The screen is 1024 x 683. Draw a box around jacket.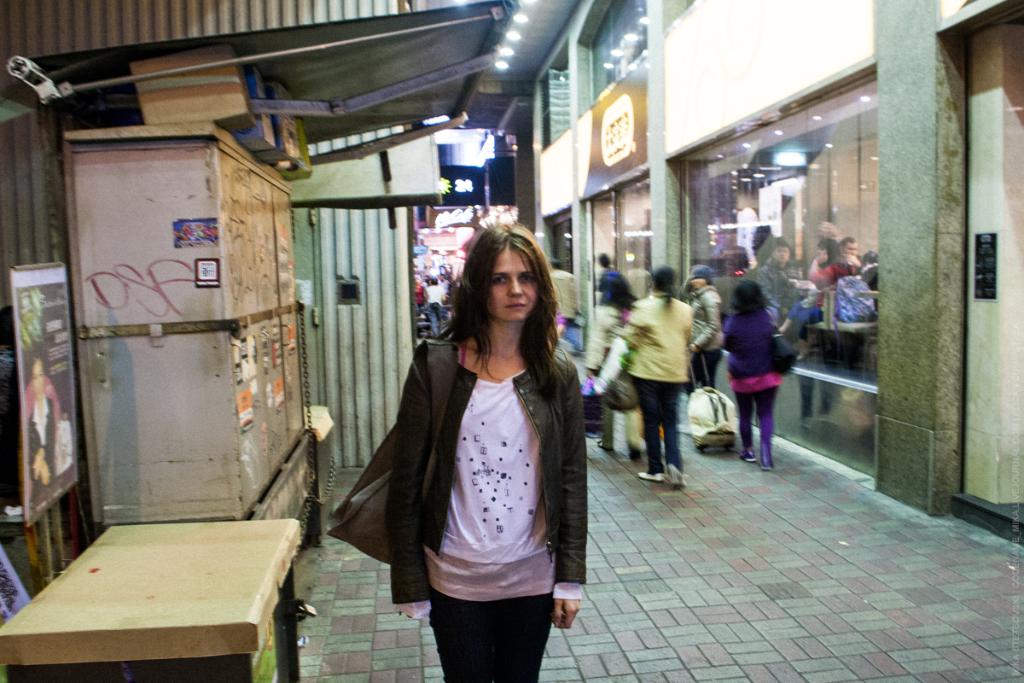
bbox=[376, 295, 596, 616].
